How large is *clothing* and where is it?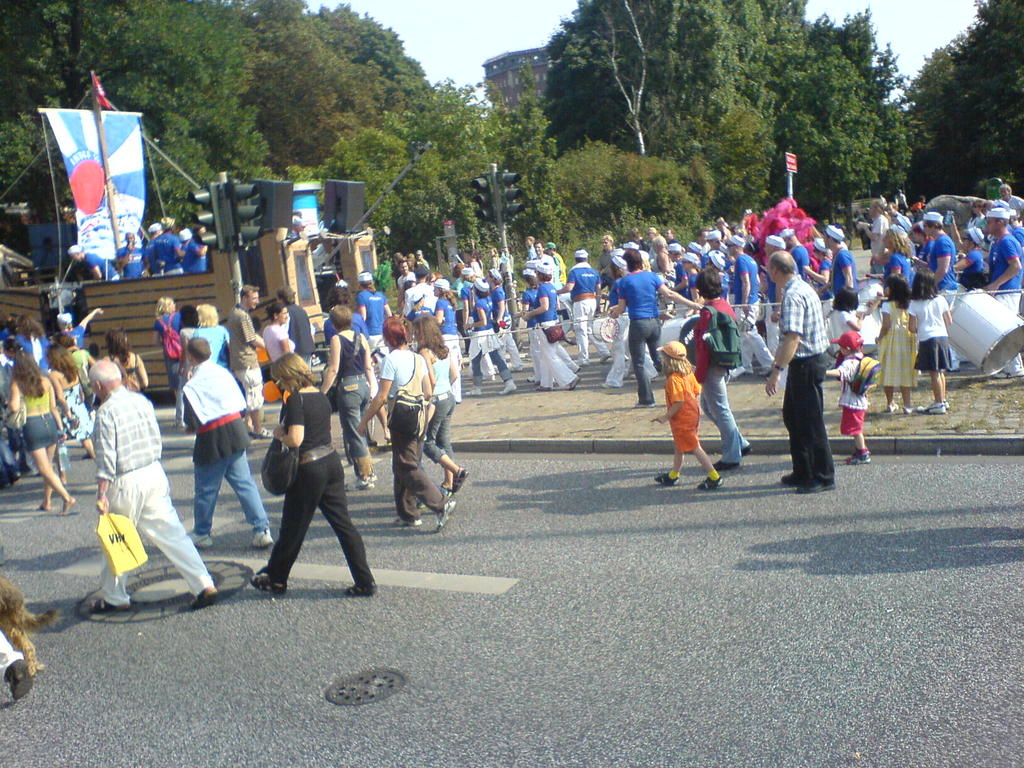
Bounding box: 614/269/665/403.
